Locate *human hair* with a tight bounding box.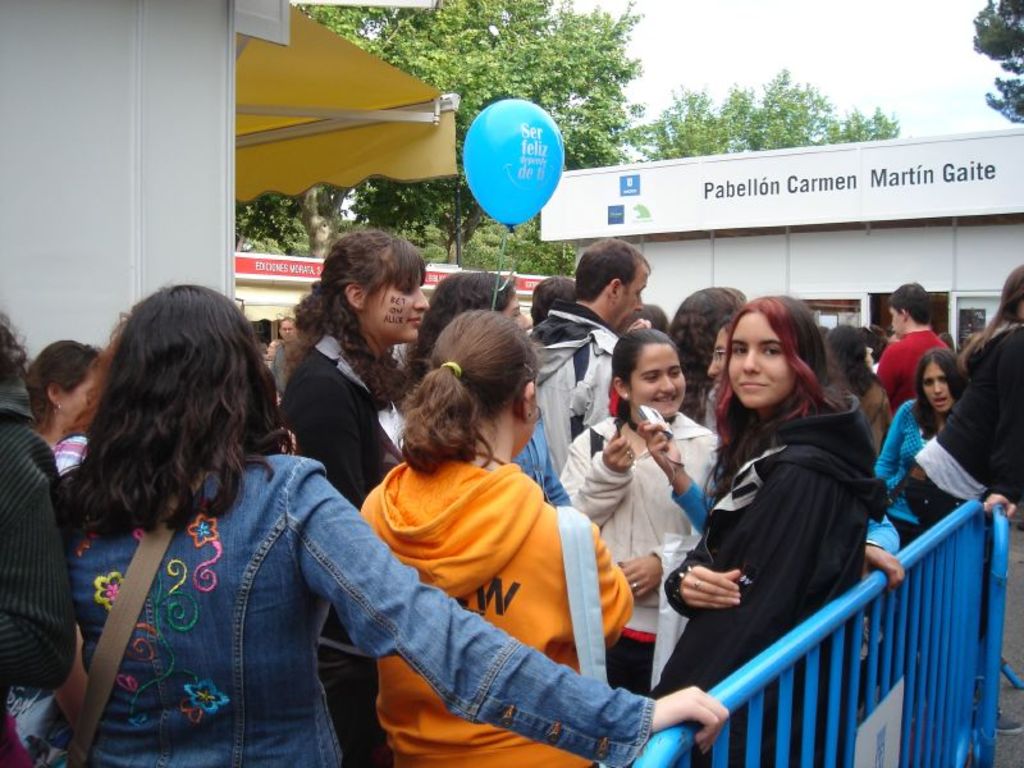
(611,328,682,384).
